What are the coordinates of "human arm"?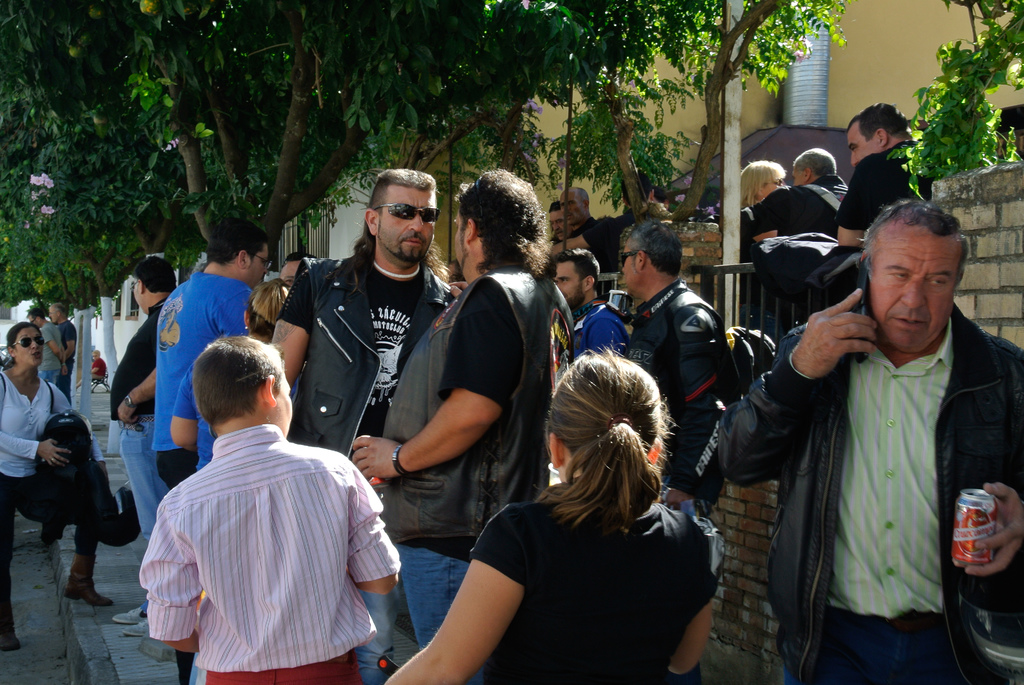
{"x1": 355, "y1": 269, "x2": 514, "y2": 496}.
